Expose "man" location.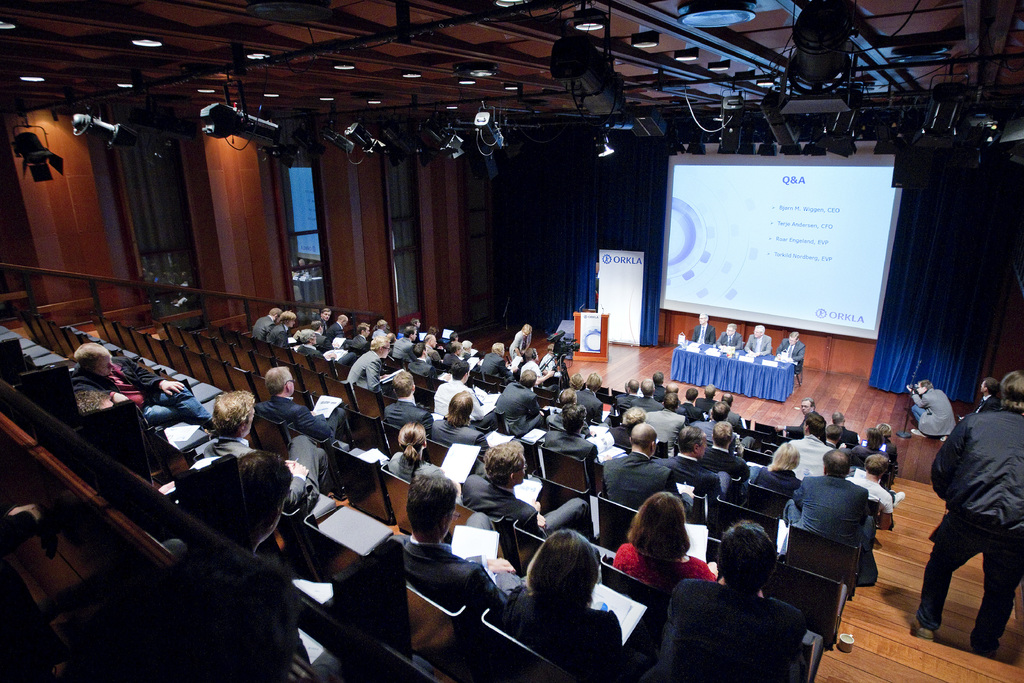
Exposed at 346,338,391,396.
